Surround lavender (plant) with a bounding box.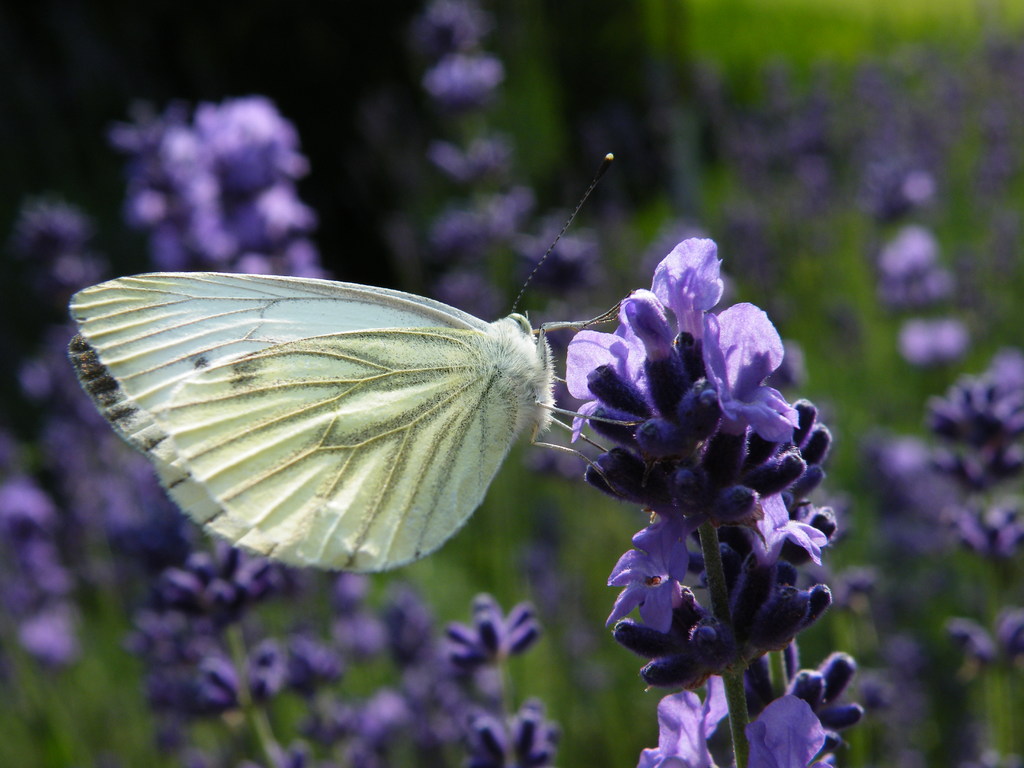
l=559, t=232, r=867, b=767.
